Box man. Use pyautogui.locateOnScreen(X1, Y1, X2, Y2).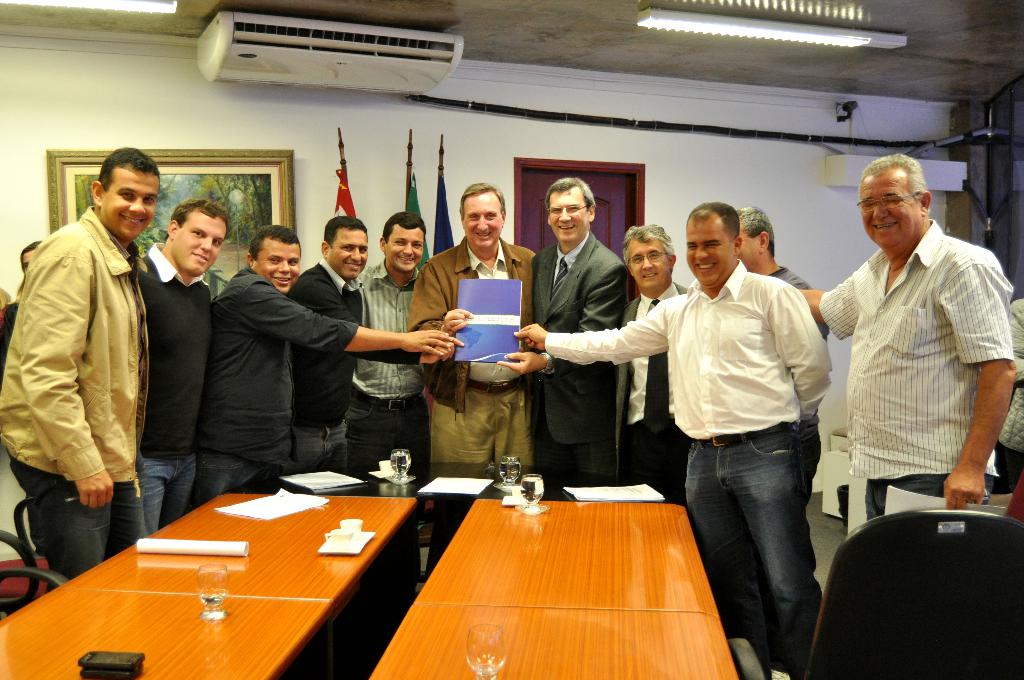
pyautogui.locateOnScreen(134, 197, 235, 537).
